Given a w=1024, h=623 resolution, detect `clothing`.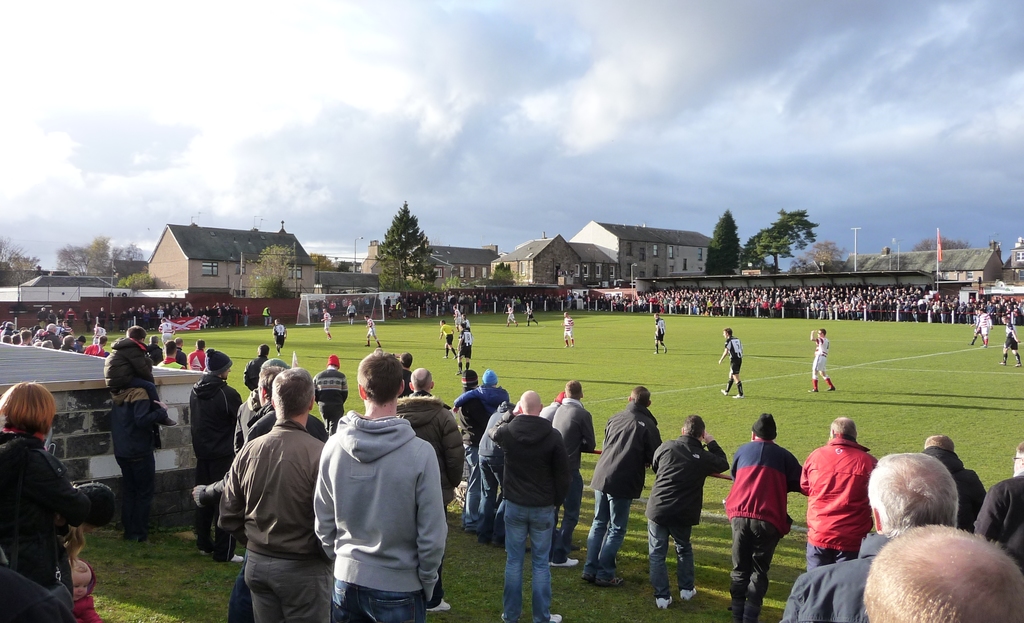
[116, 307, 254, 330].
